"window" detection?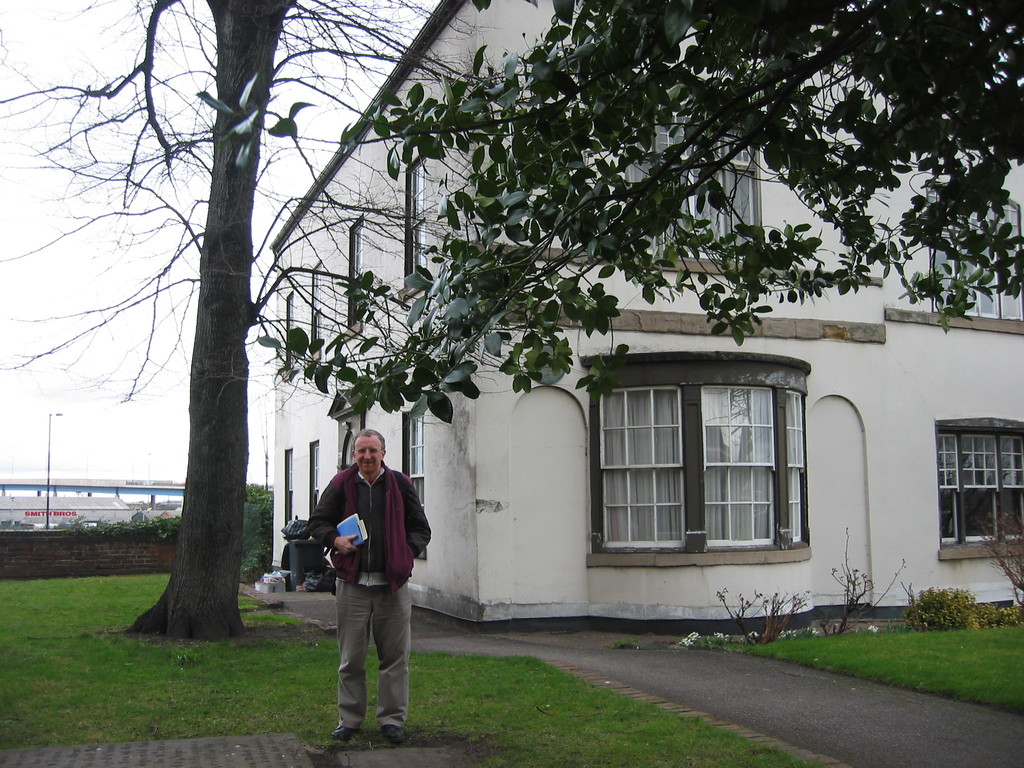
[692, 378, 780, 540]
